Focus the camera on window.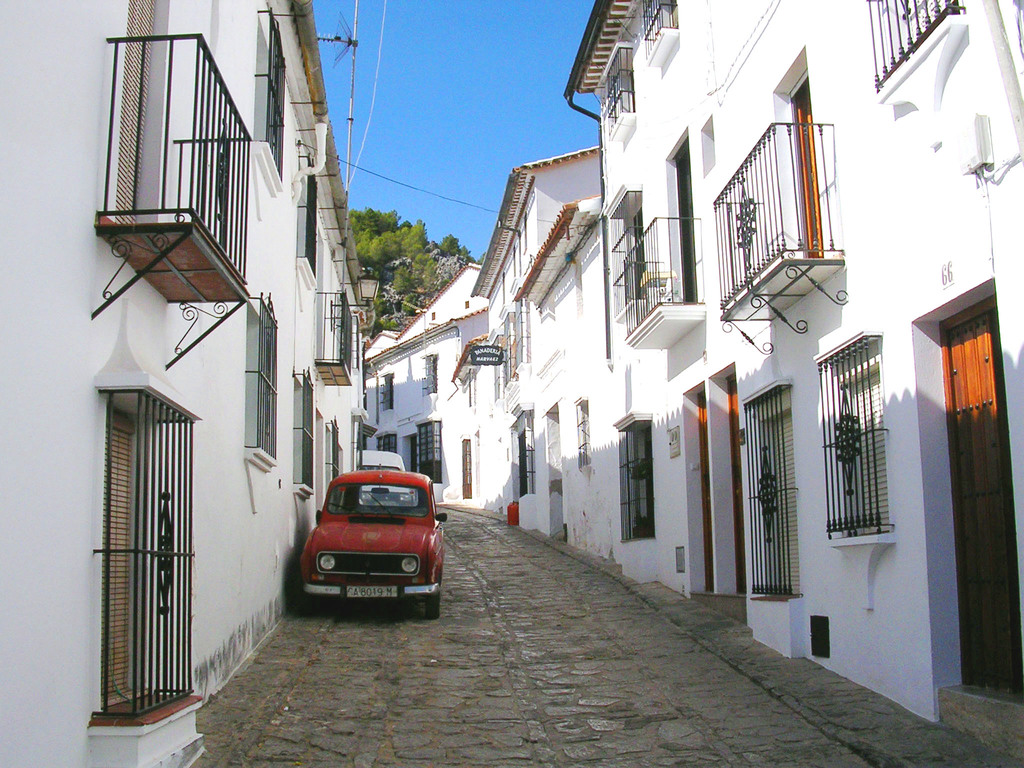
Focus region: left=601, top=48, right=630, bottom=140.
